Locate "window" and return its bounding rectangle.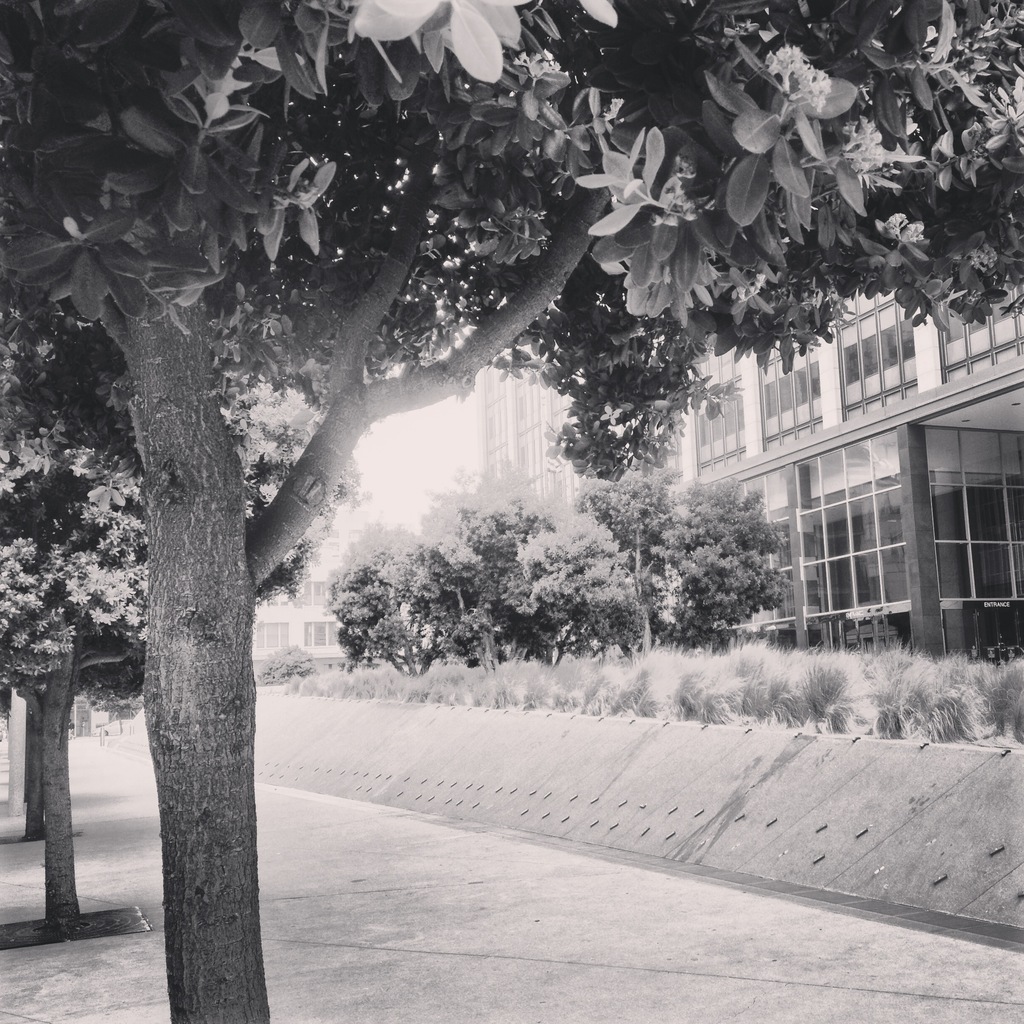
pyautogui.locateOnScreen(927, 435, 1023, 669).
